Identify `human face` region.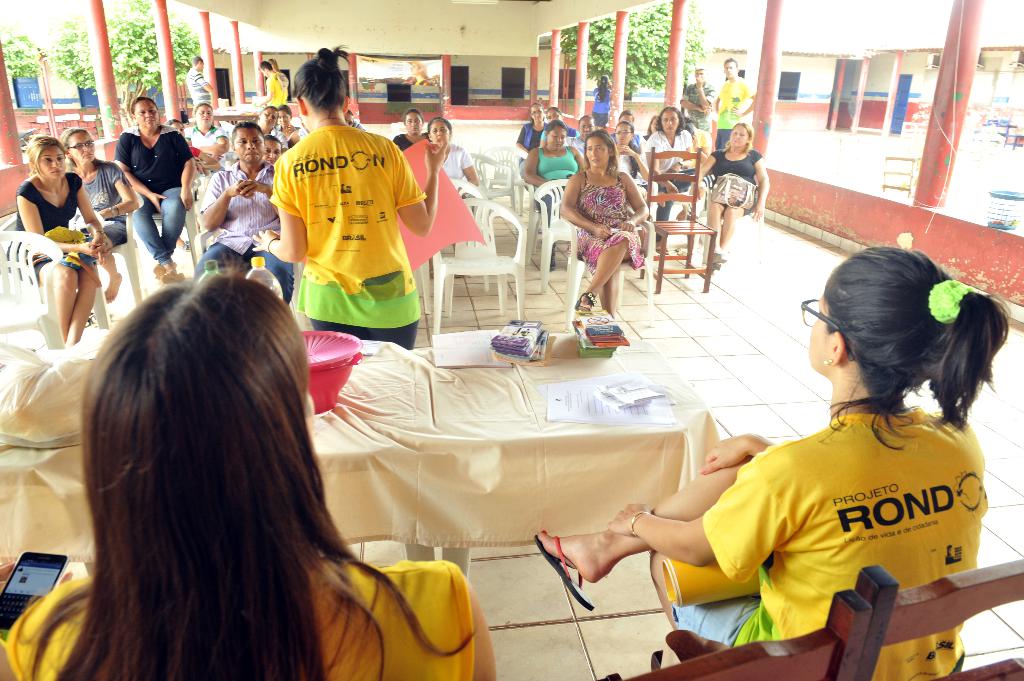
Region: x1=618, y1=125, x2=632, y2=146.
